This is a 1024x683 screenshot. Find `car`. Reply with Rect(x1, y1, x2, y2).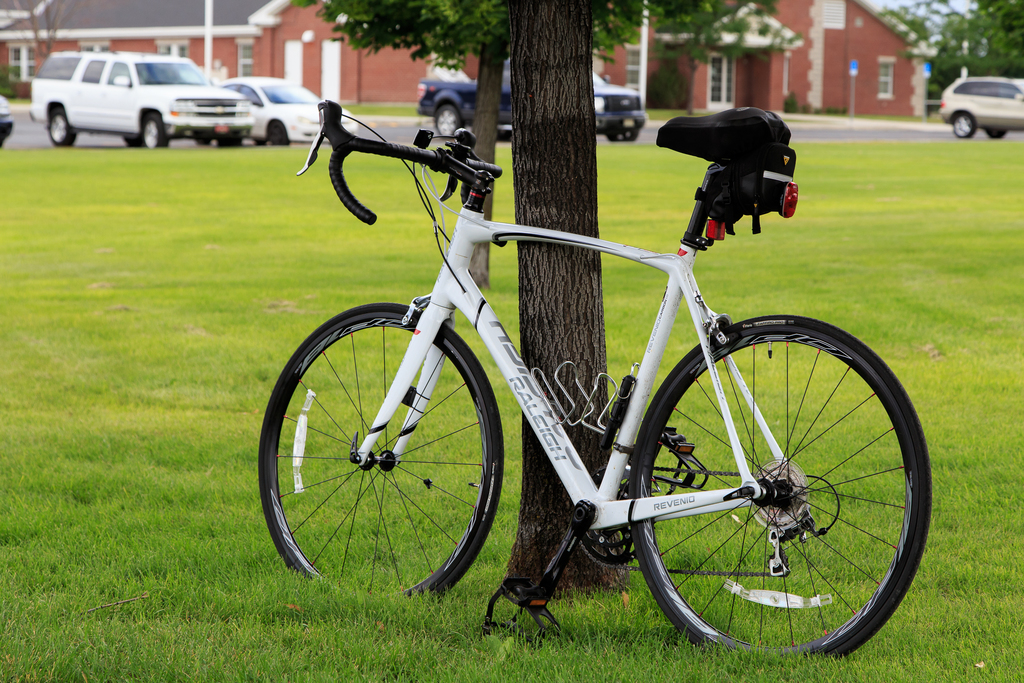
Rect(409, 51, 655, 152).
